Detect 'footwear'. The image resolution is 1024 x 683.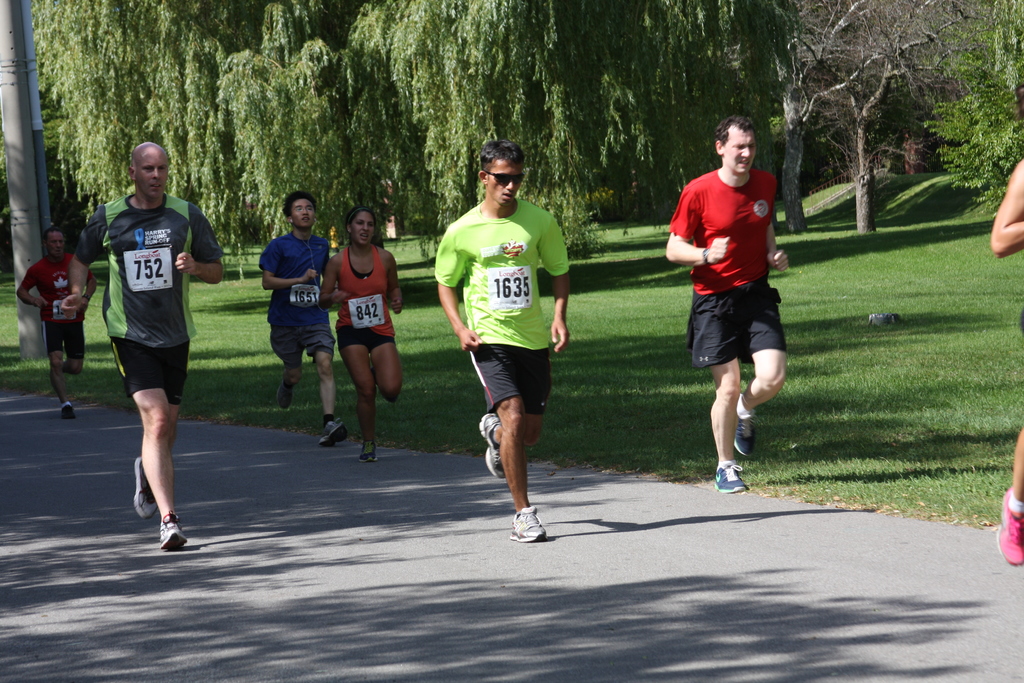
x1=160 y1=511 x2=189 y2=551.
